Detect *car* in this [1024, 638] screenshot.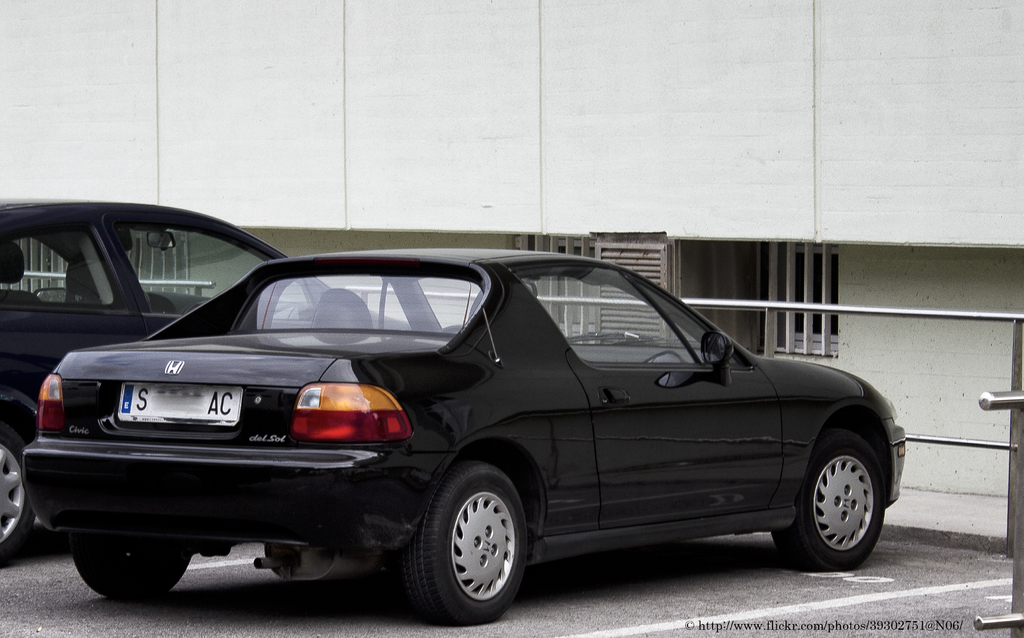
Detection: (x1=0, y1=198, x2=409, y2=562).
